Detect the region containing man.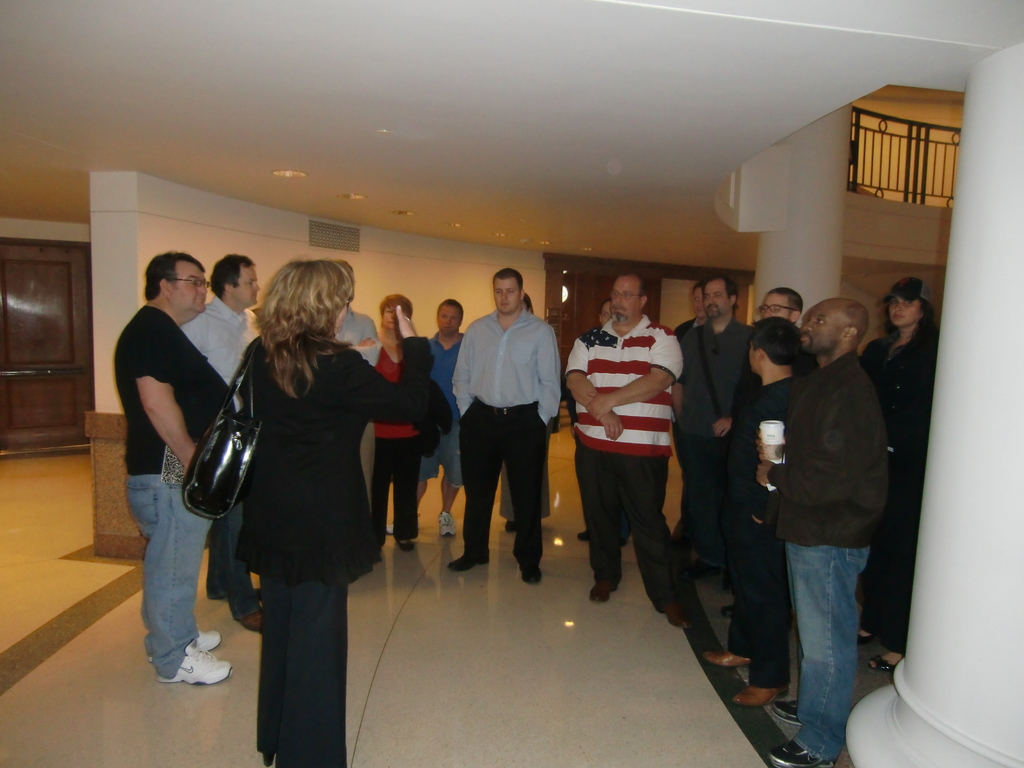
{"x1": 673, "y1": 269, "x2": 755, "y2": 591}.
